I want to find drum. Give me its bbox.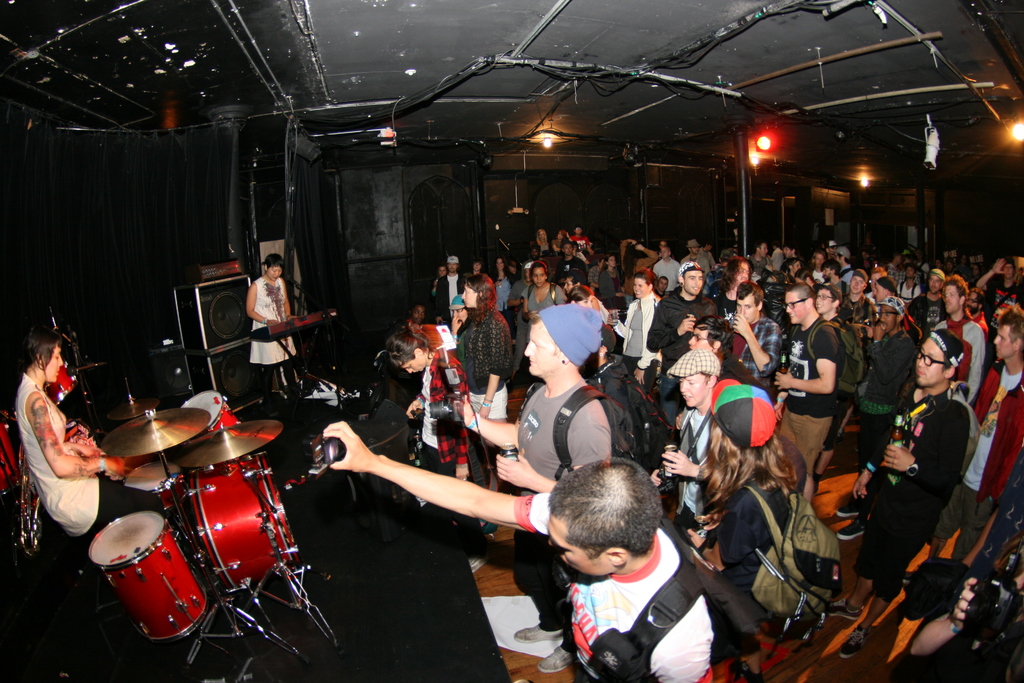
x1=189, y1=450, x2=301, y2=596.
